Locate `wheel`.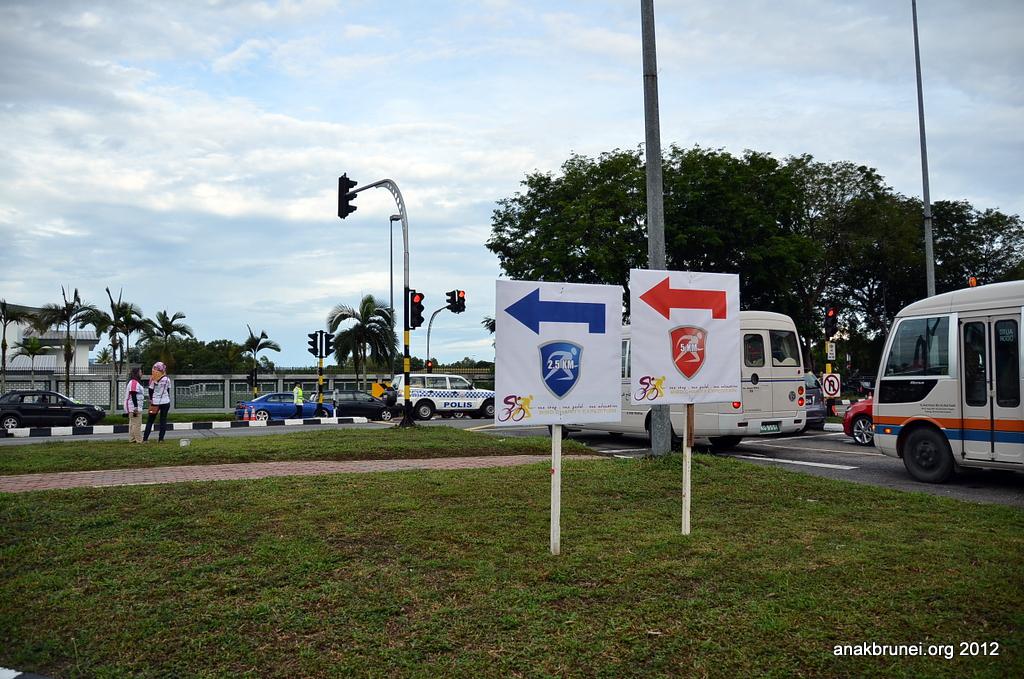
Bounding box: select_region(453, 410, 465, 419).
